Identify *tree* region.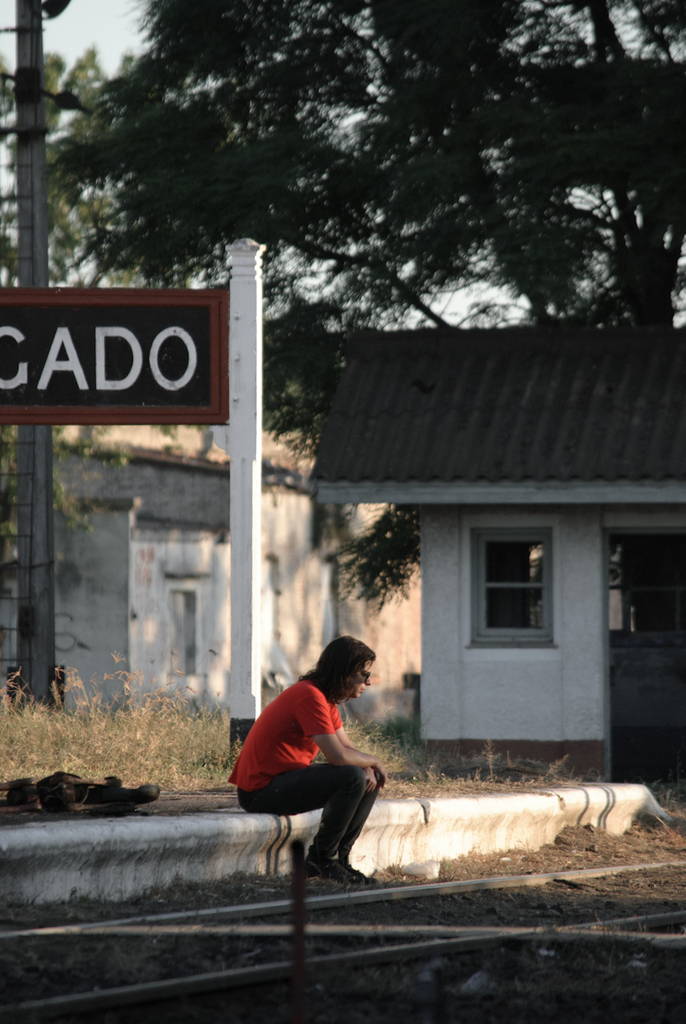
Region: (x1=57, y1=18, x2=628, y2=370).
